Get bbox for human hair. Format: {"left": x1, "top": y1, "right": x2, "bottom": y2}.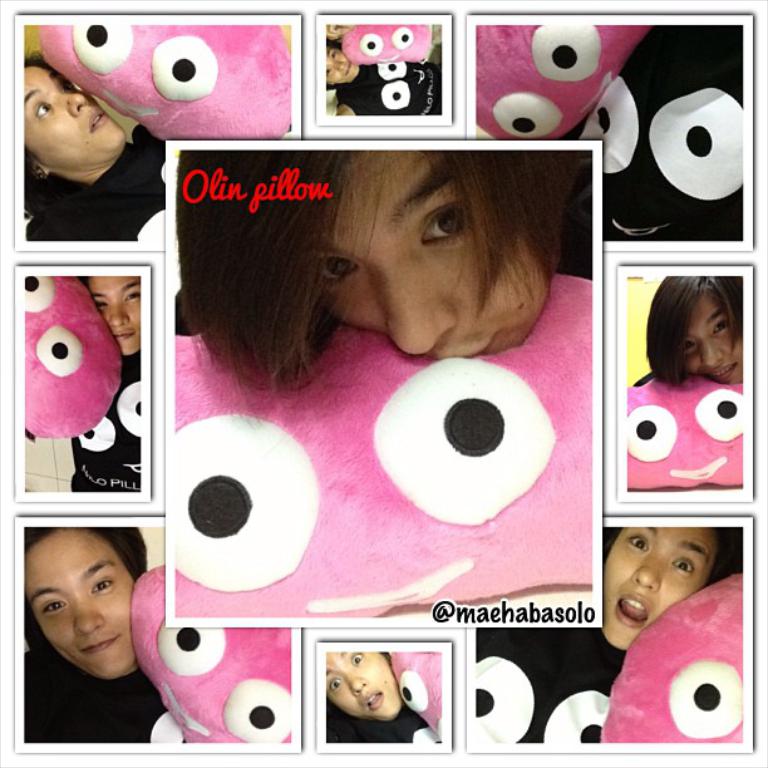
{"left": 29, "top": 515, "right": 156, "bottom": 737}.
